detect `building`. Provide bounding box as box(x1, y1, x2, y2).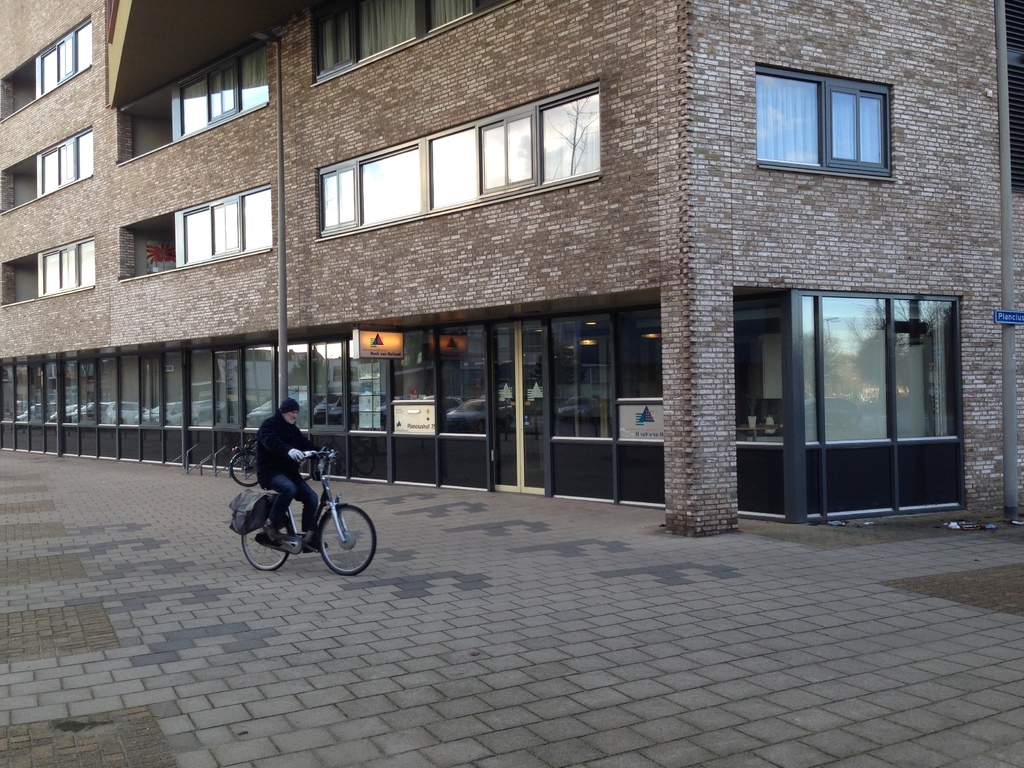
box(0, 0, 1023, 542).
